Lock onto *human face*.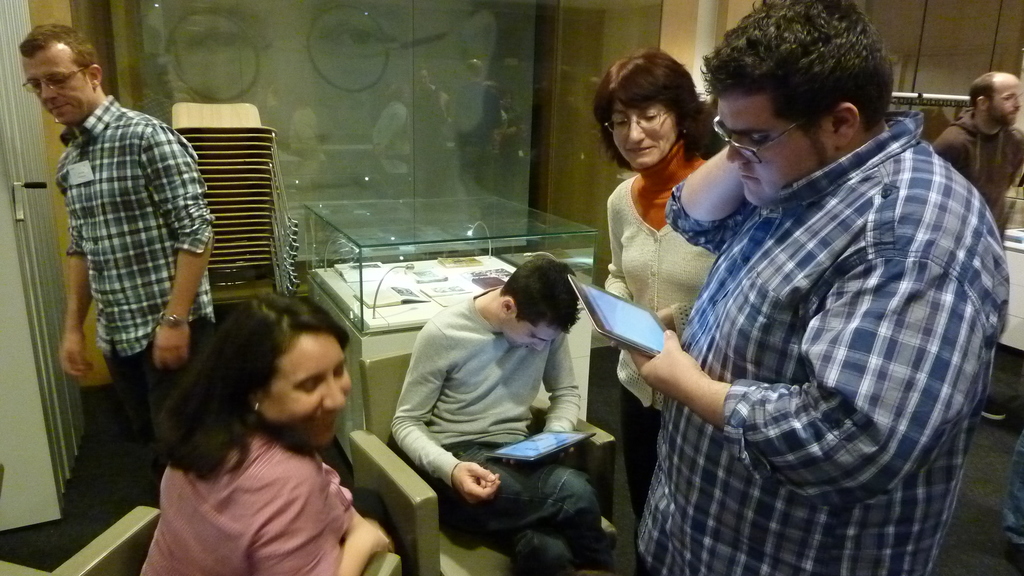
Locked: 511/319/548/353.
